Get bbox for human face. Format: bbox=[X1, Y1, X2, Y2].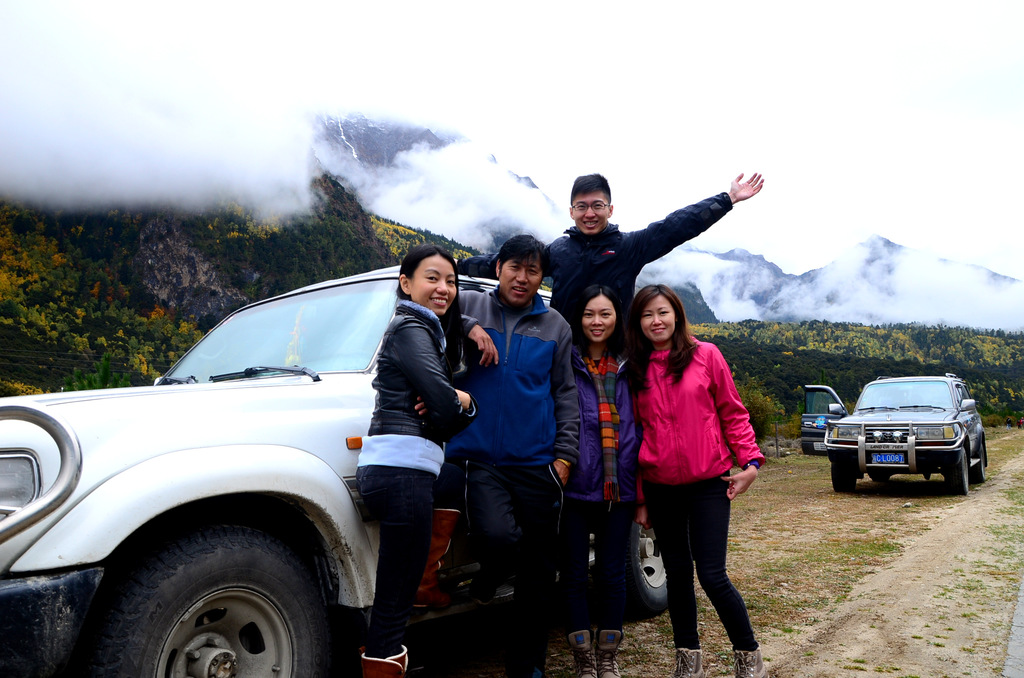
bbox=[575, 188, 609, 234].
